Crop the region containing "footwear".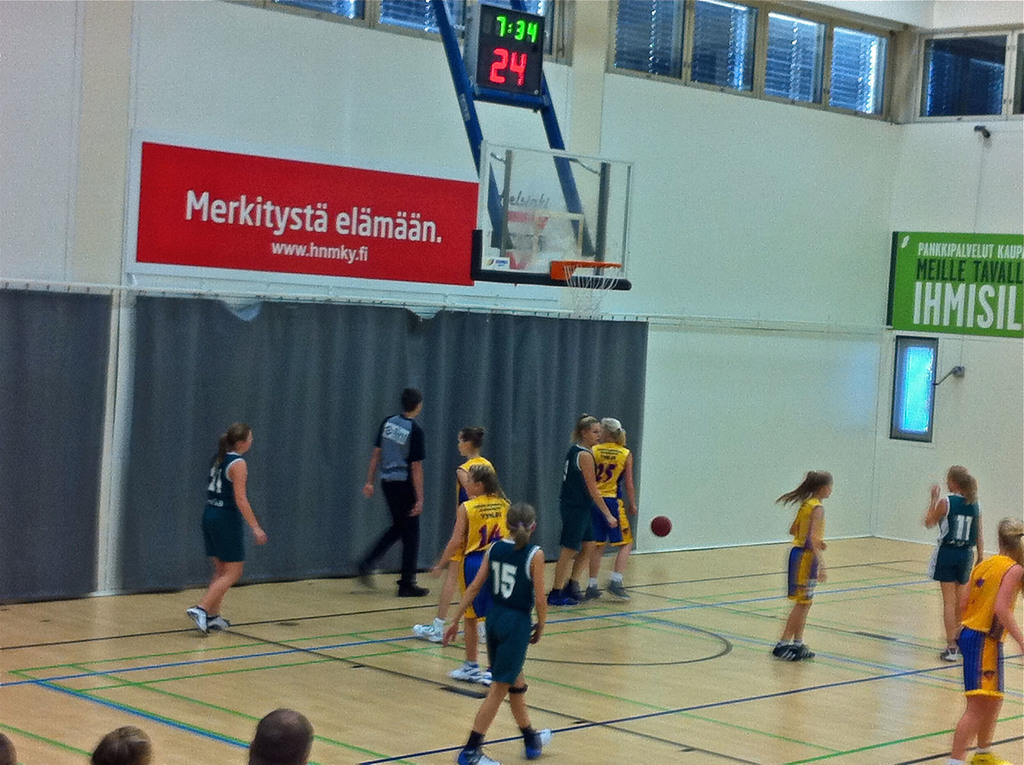
Crop region: locate(411, 616, 445, 645).
